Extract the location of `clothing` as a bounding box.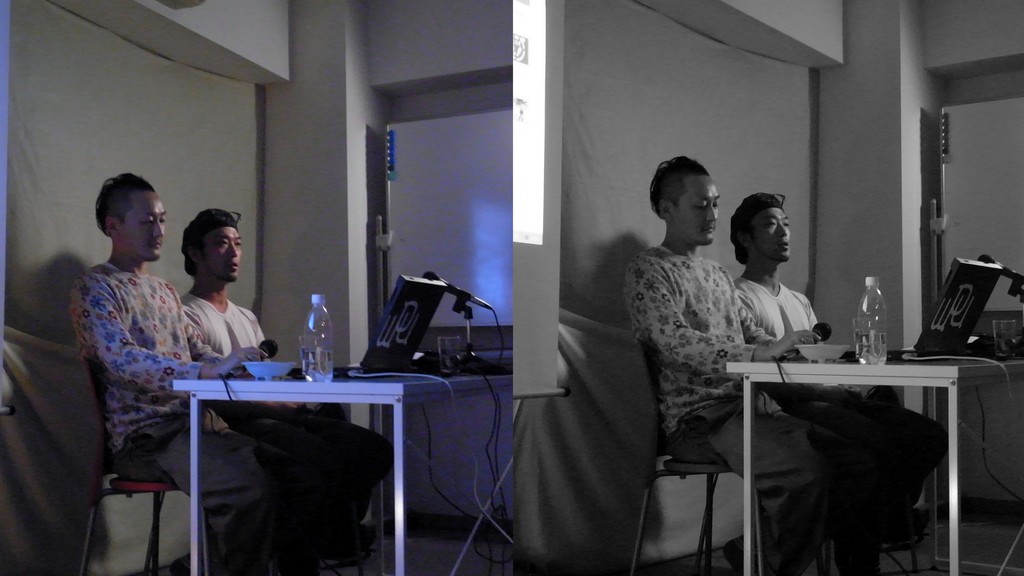
[left=624, top=246, right=835, bottom=575].
